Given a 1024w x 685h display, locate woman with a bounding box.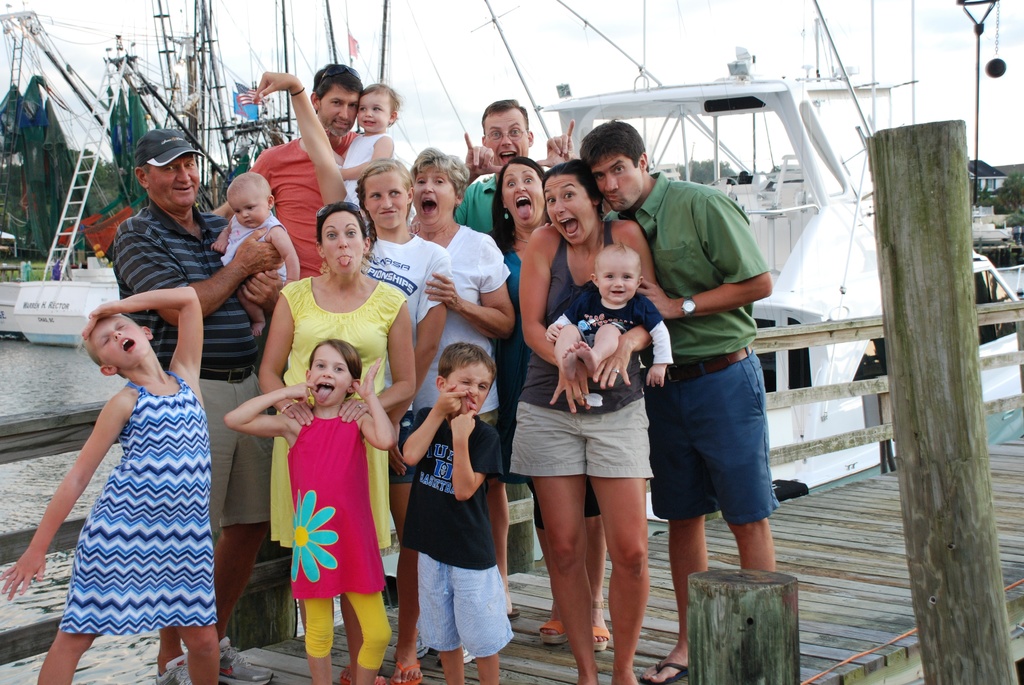
Located: Rect(253, 67, 452, 684).
